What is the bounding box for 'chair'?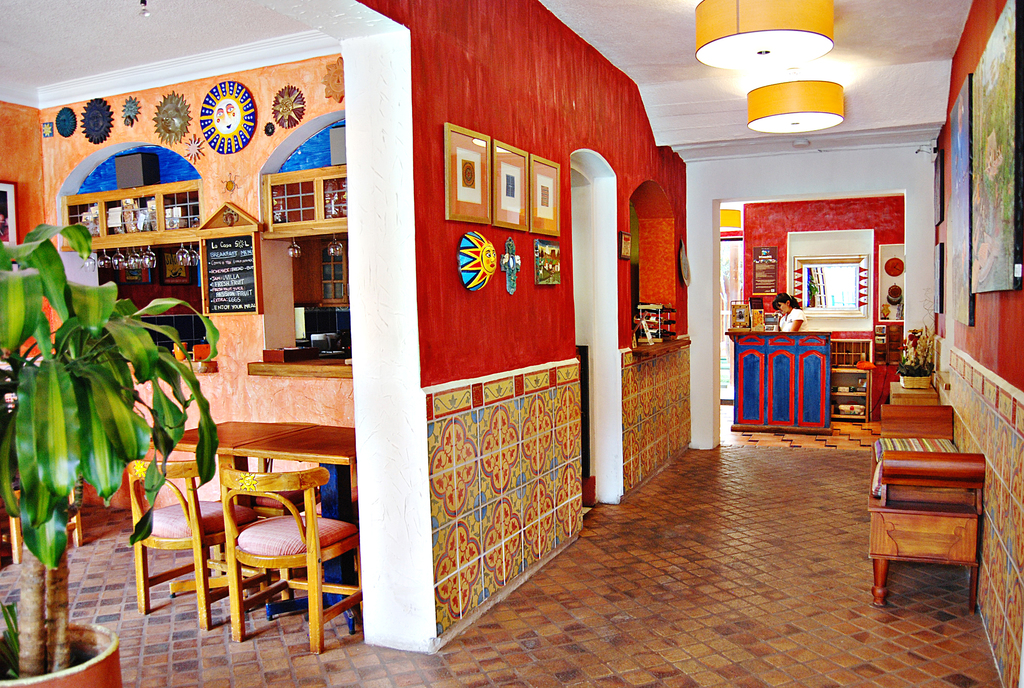
x1=223 y1=420 x2=335 y2=596.
